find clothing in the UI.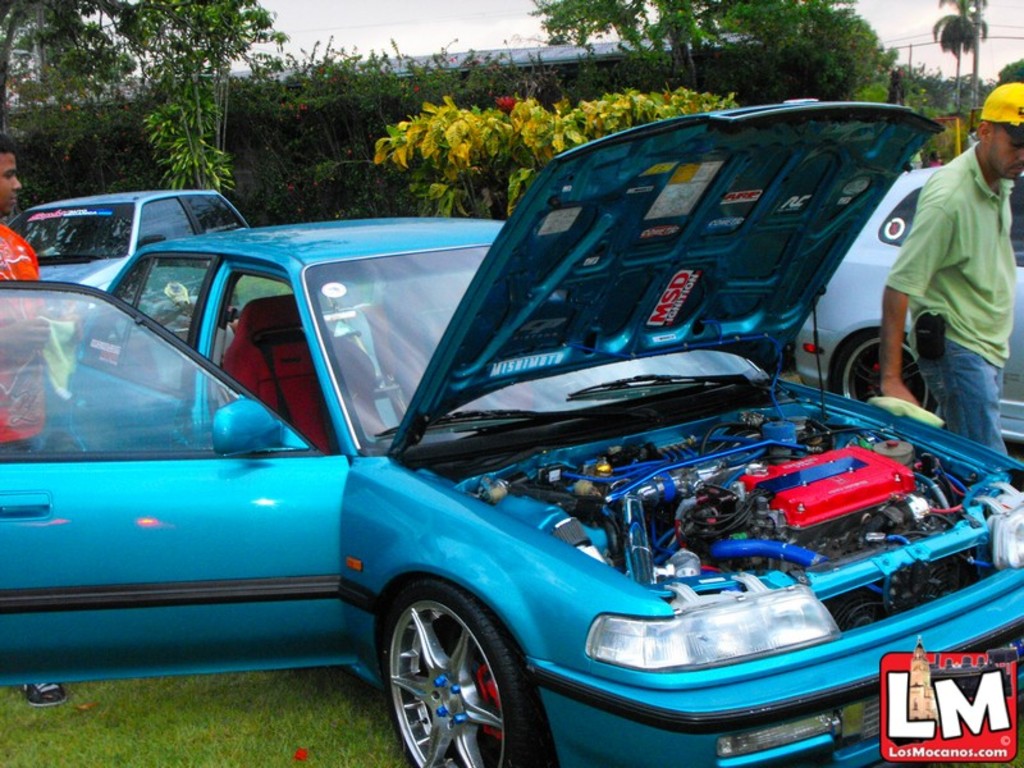
UI element at 882, 104, 1021, 443.
